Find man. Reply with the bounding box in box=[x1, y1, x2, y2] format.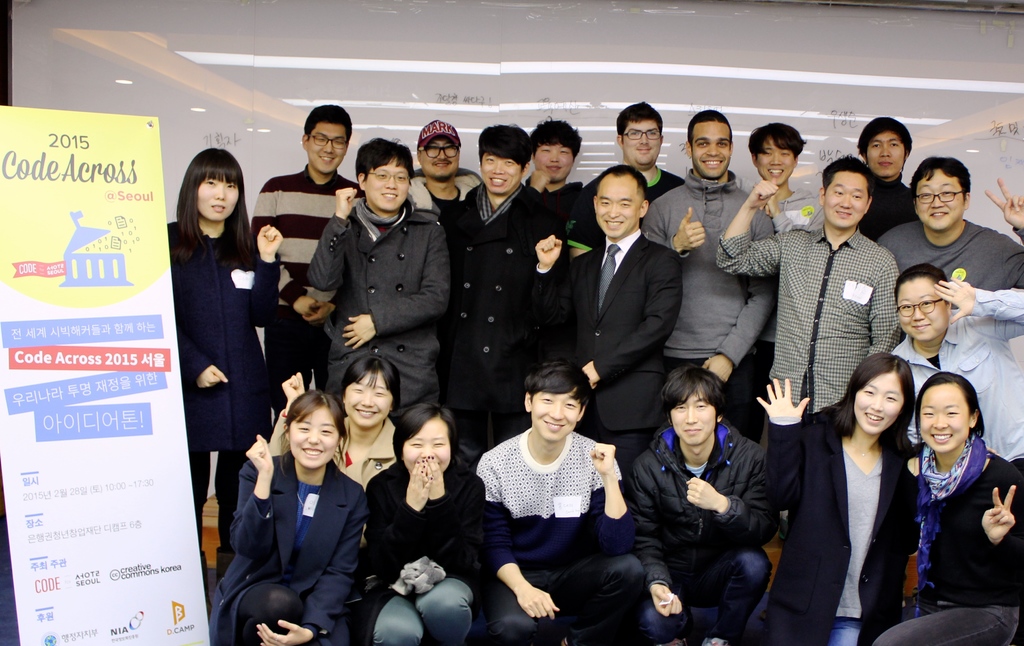
box=[519, 118, 593, 229].
